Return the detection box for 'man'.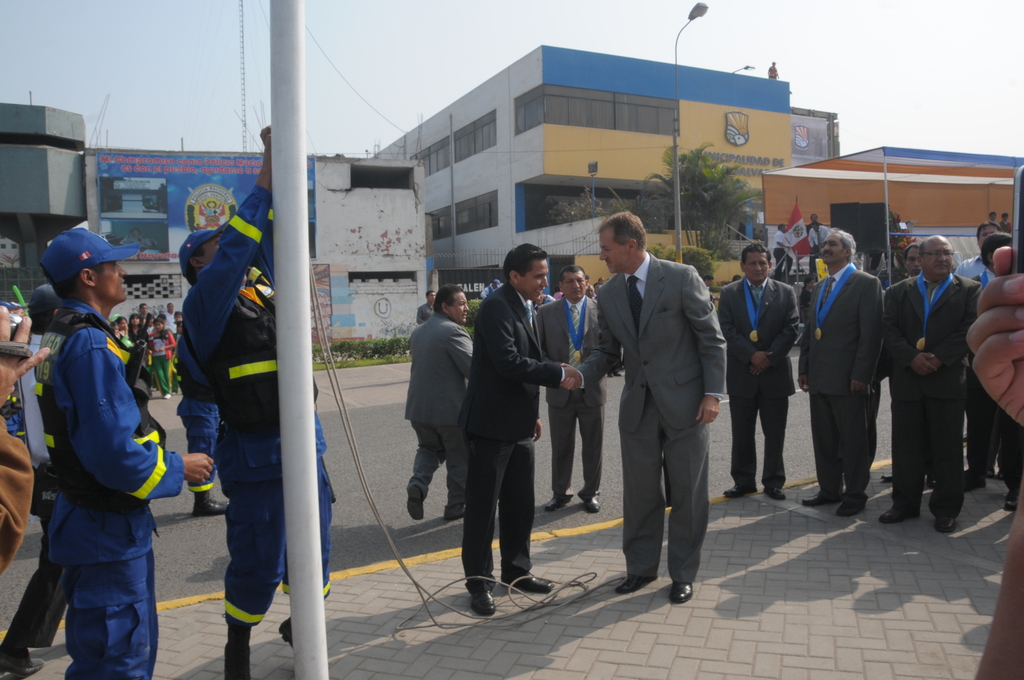
(x1=722, y1=243, x2=799, y2=500).
